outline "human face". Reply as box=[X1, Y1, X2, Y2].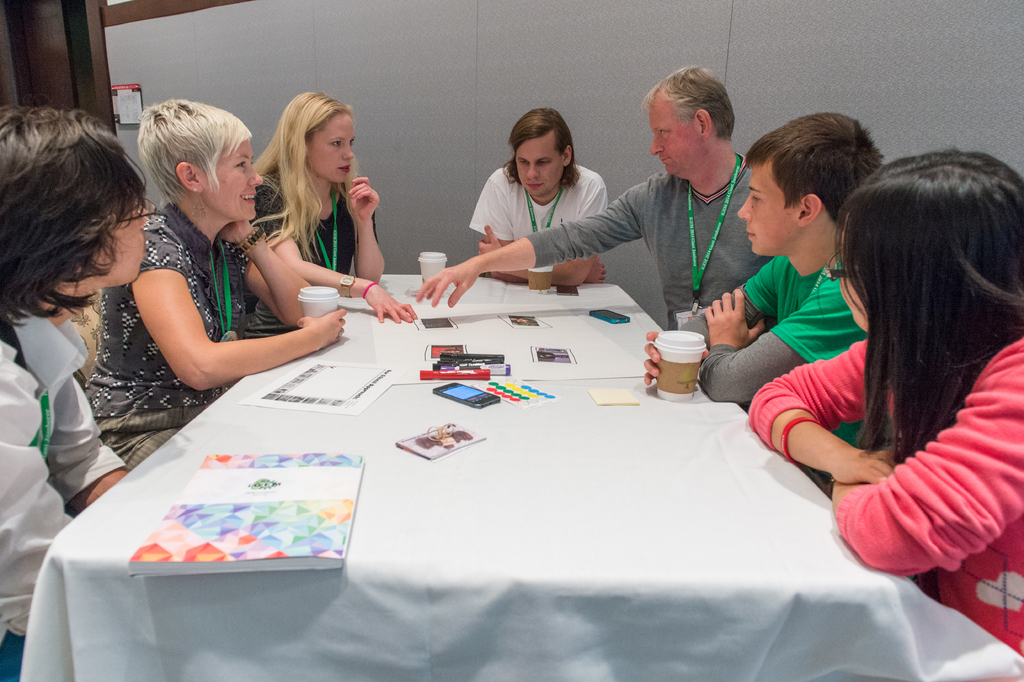
box=[203, 136, 264, 219].
